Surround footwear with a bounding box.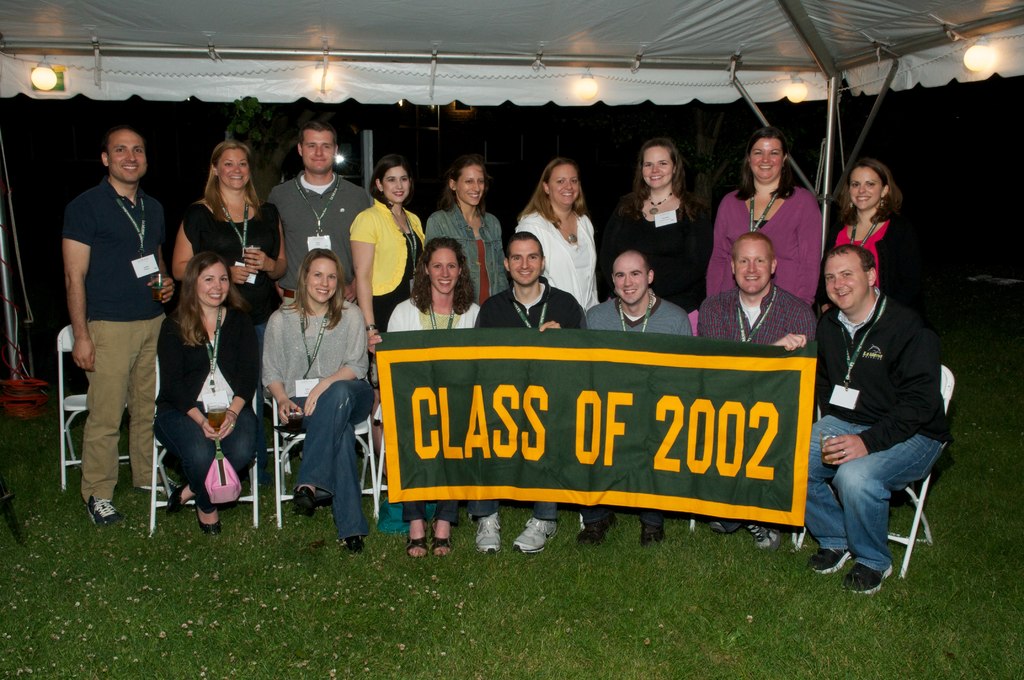
579/508/616/544.
